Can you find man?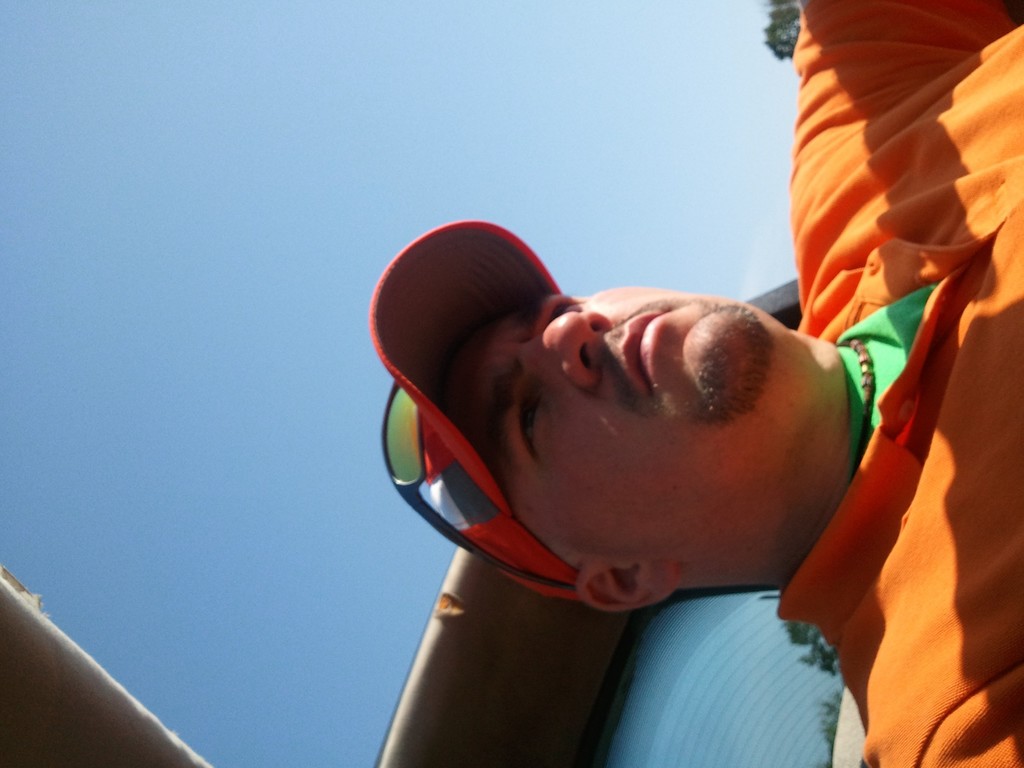
Yes, bounding box: 325/126/1014/767.
